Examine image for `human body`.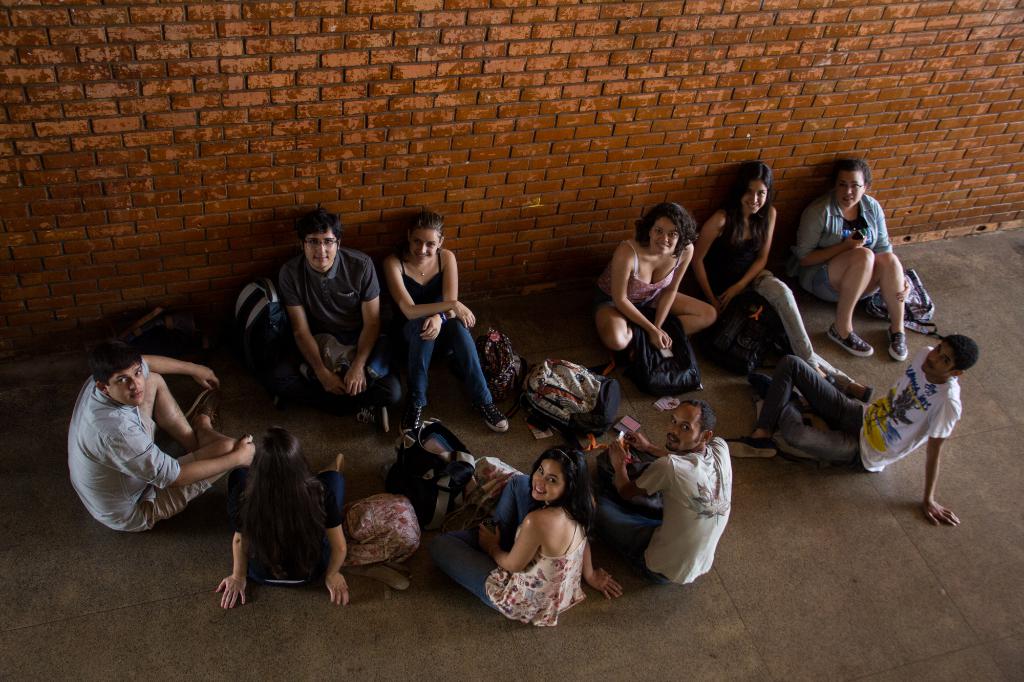
Examination result: box=[592, 429, 735, 587].
